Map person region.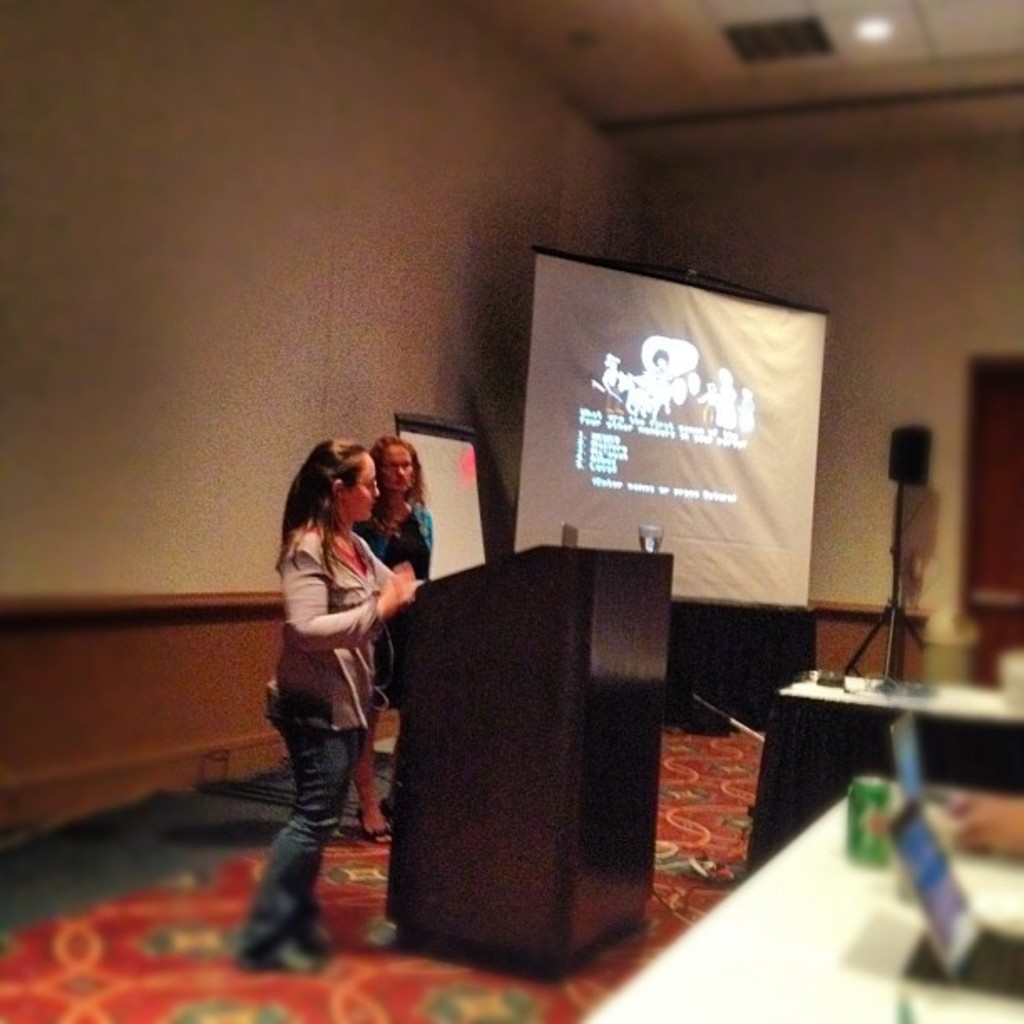
Mapped to x1=947 y1=775 x2=1021 y2=862.
